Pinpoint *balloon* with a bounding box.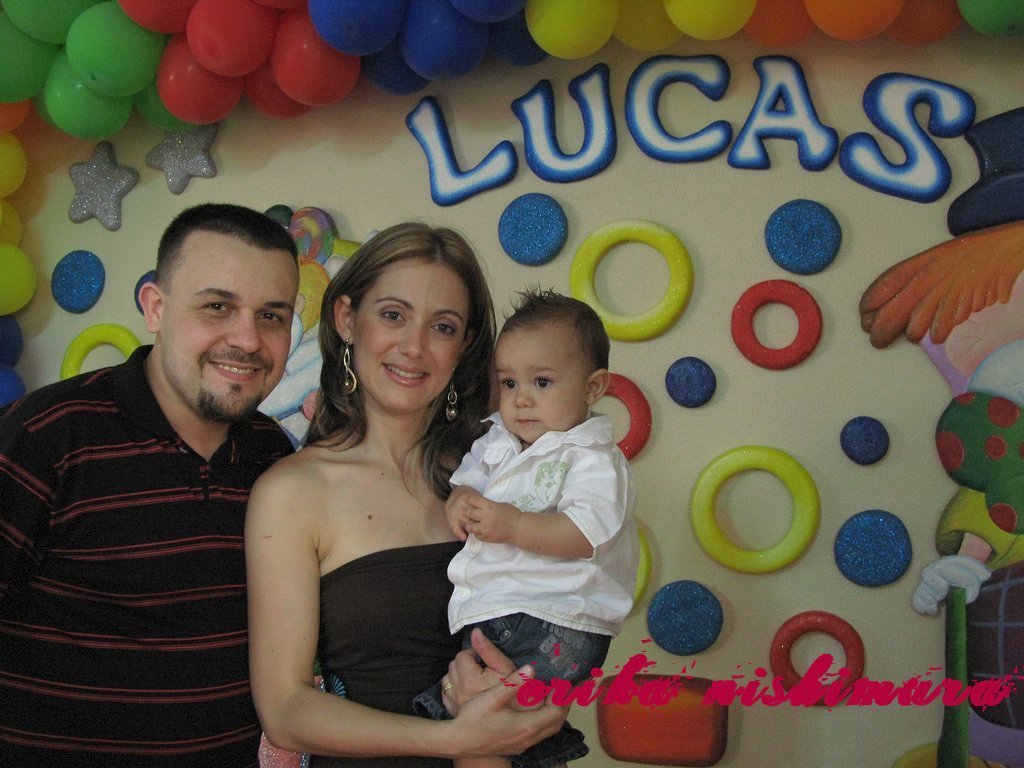
{"left": 450, "top": 0, "right": 528, "bottom": 27}.
